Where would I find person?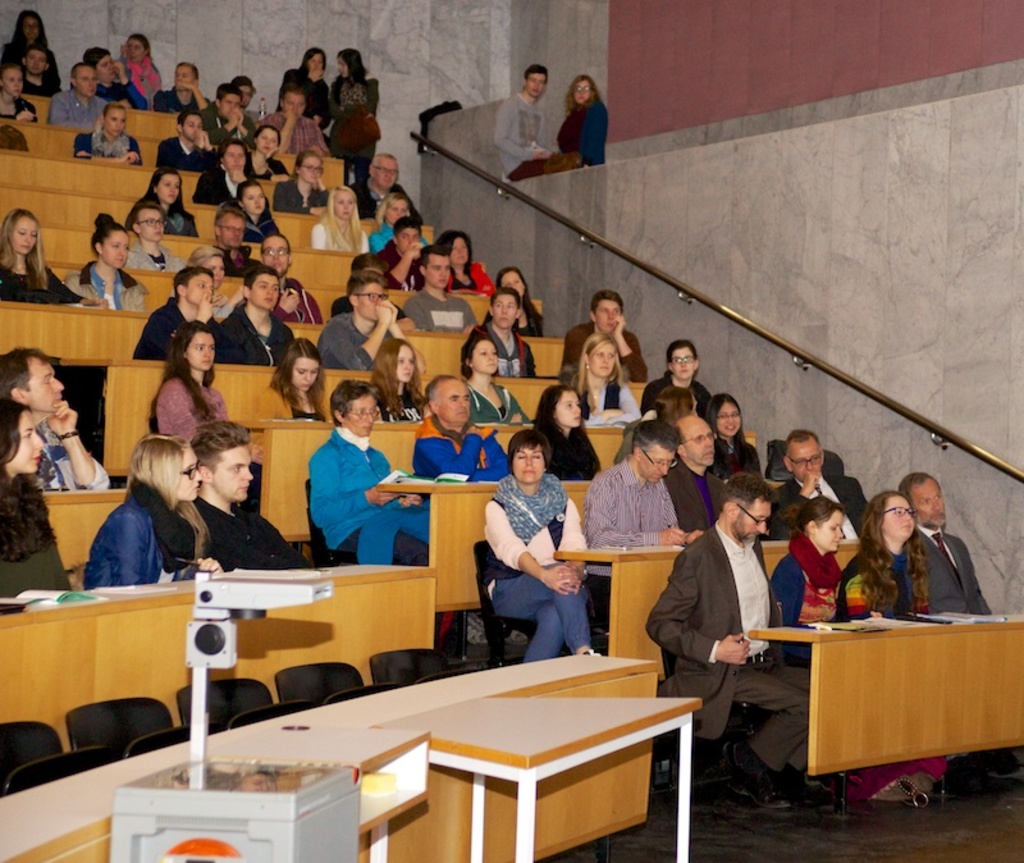
At left=376, top=334, right=428, bottom=424.
